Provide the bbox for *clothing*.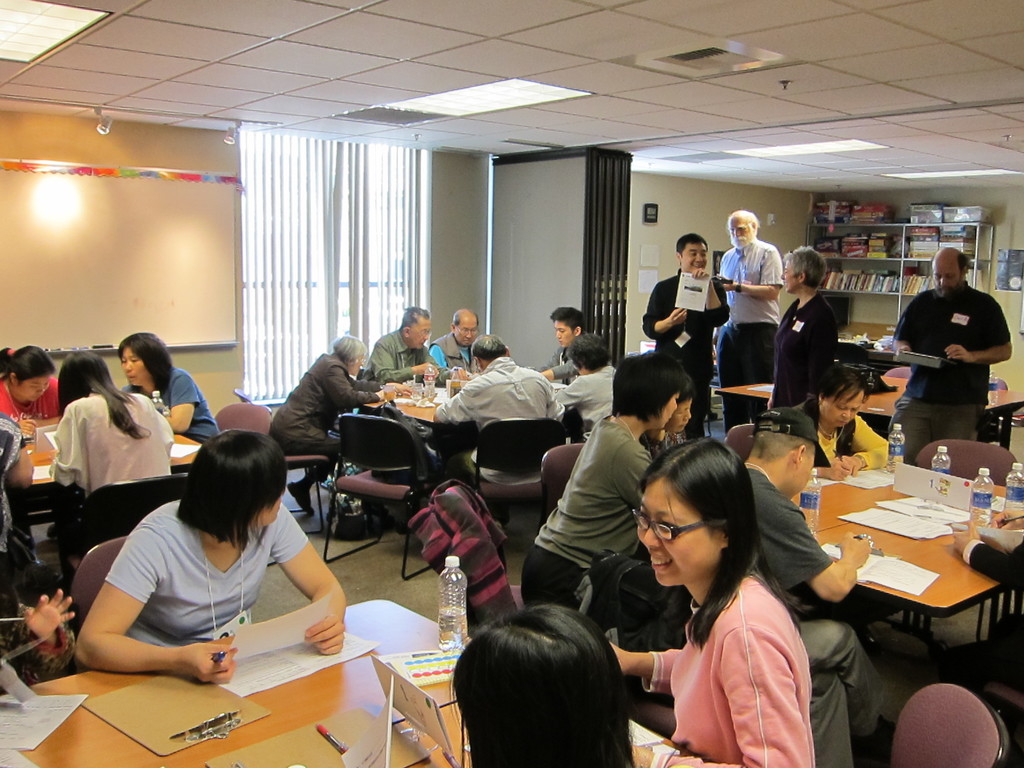
bbox=[119, 356, 221, 445].
